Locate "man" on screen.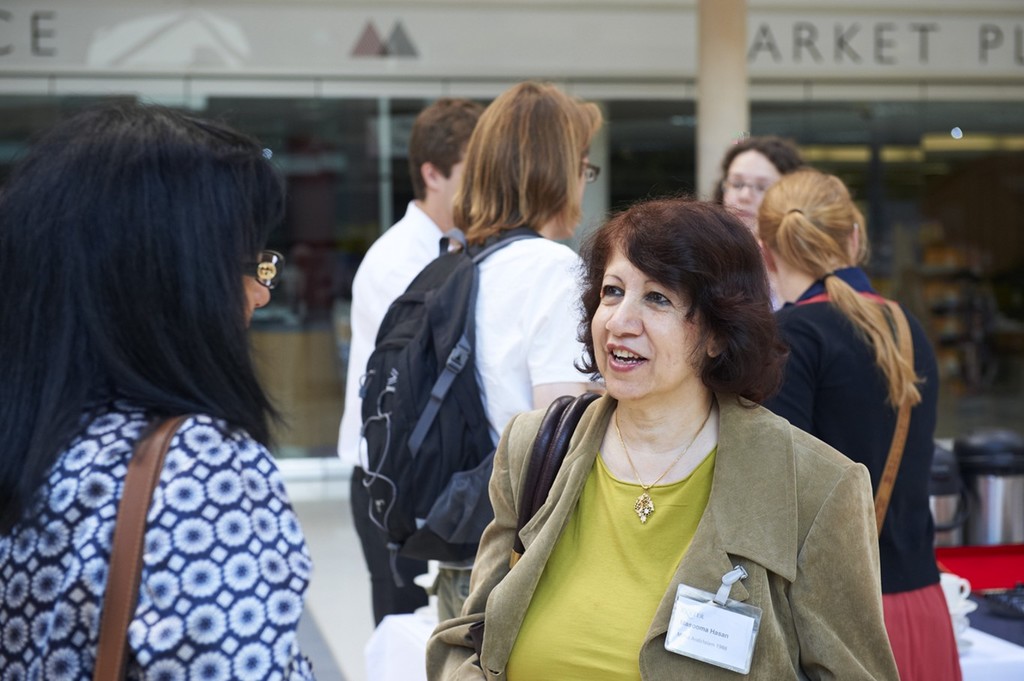
On screen at x1=332, y1=95, x2=490, y2=466.
